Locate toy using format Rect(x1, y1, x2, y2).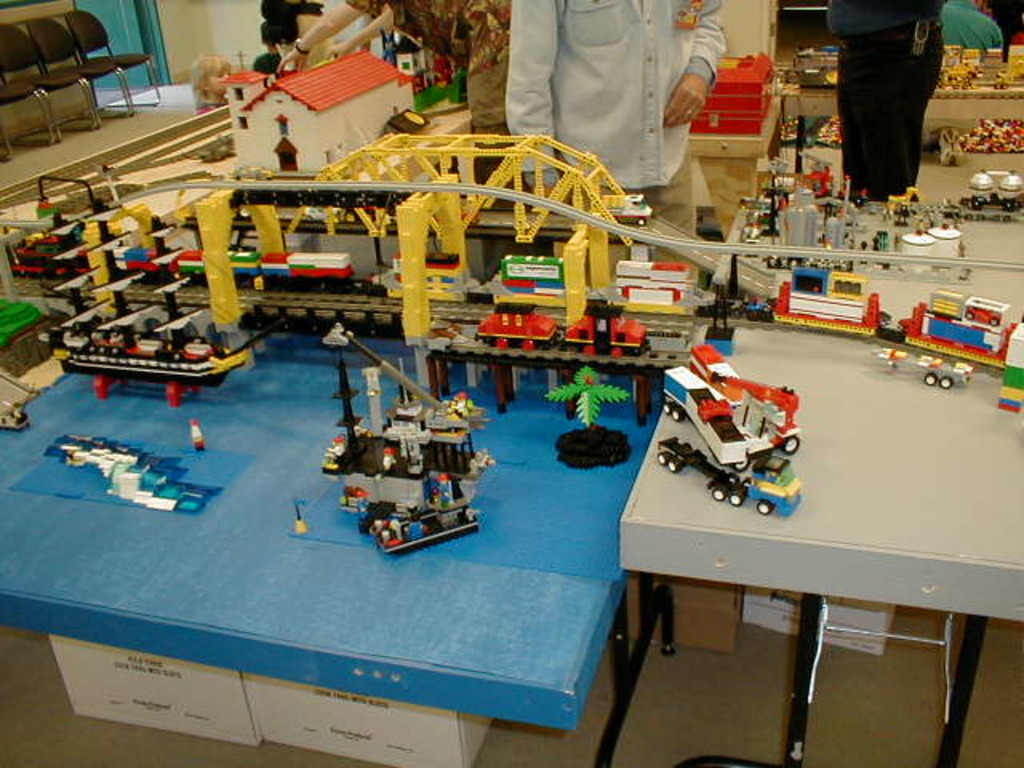
Rect(459, 307, 651, 365).
